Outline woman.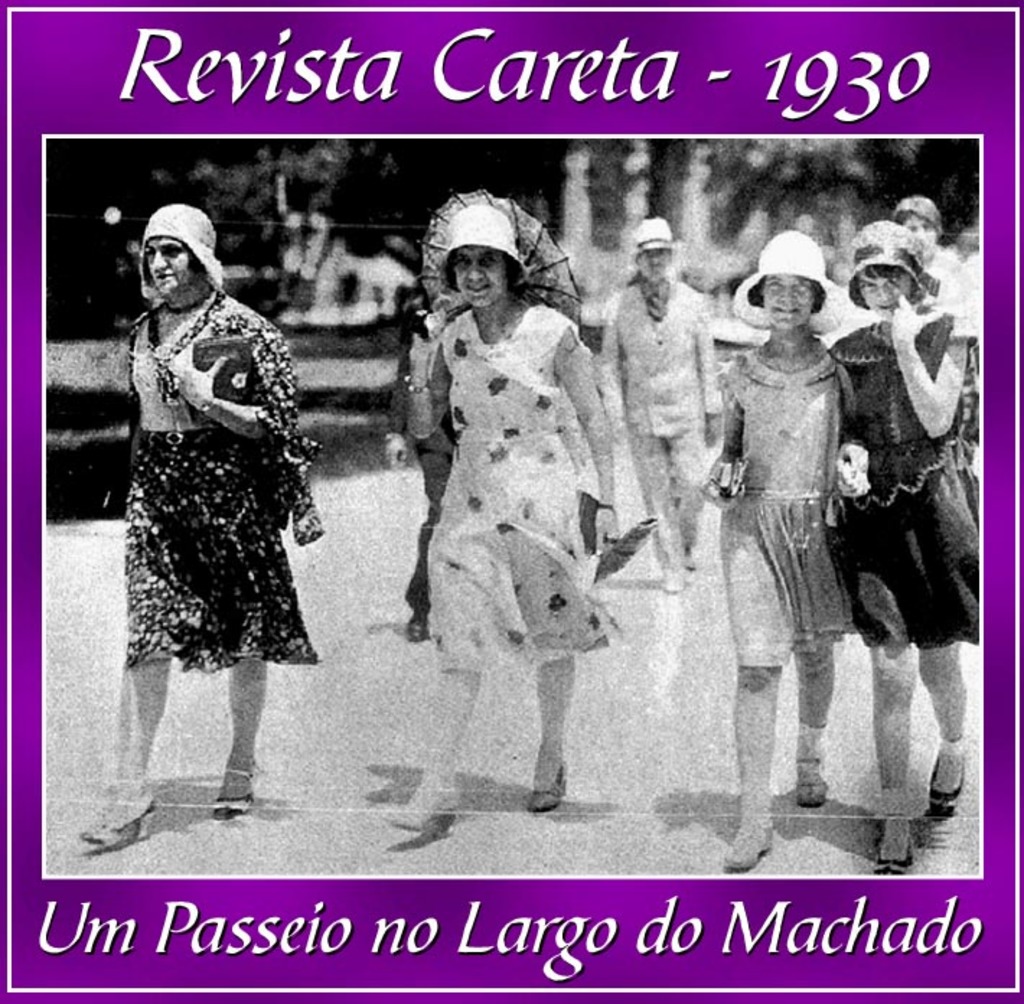
Outline: x1=78 y1=202 x2=322 y2=845.
